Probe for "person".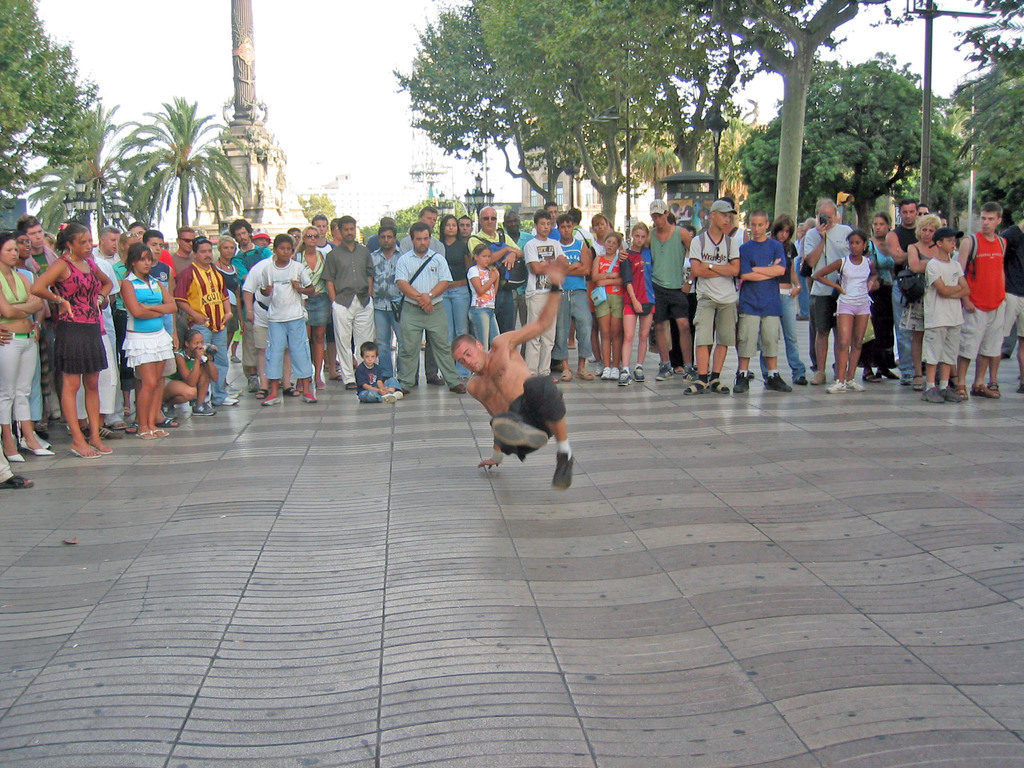
Probe result: 938,214,947,227.
